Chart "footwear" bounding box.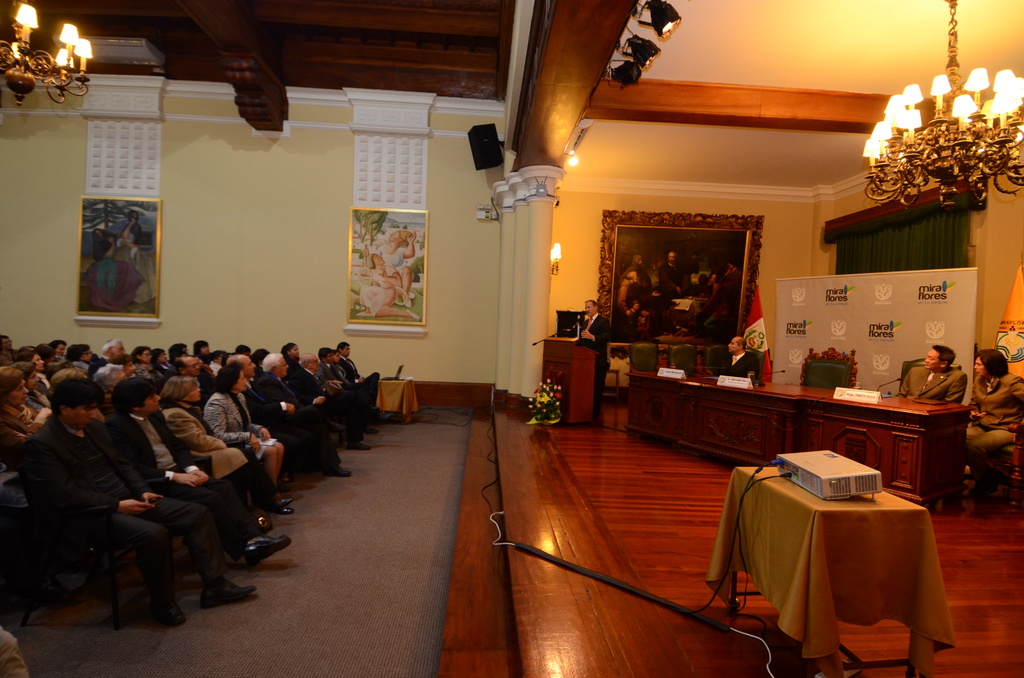
Charted: <bbox>275, 483, 289, 494</bbox>.
